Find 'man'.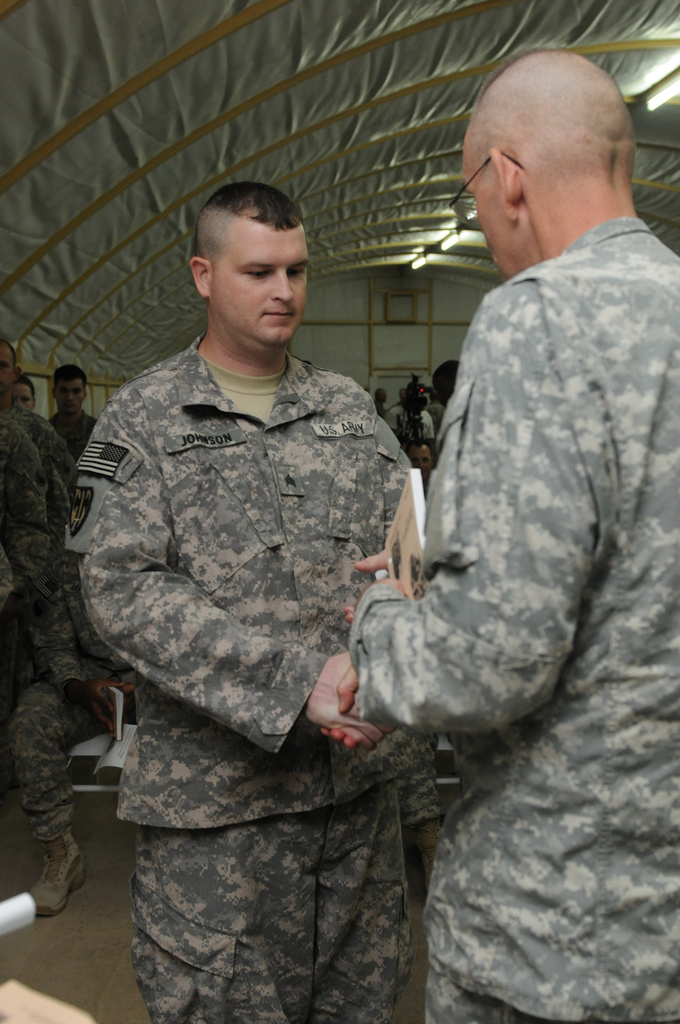
[left=435, top=358, right=461, bottom=452].
